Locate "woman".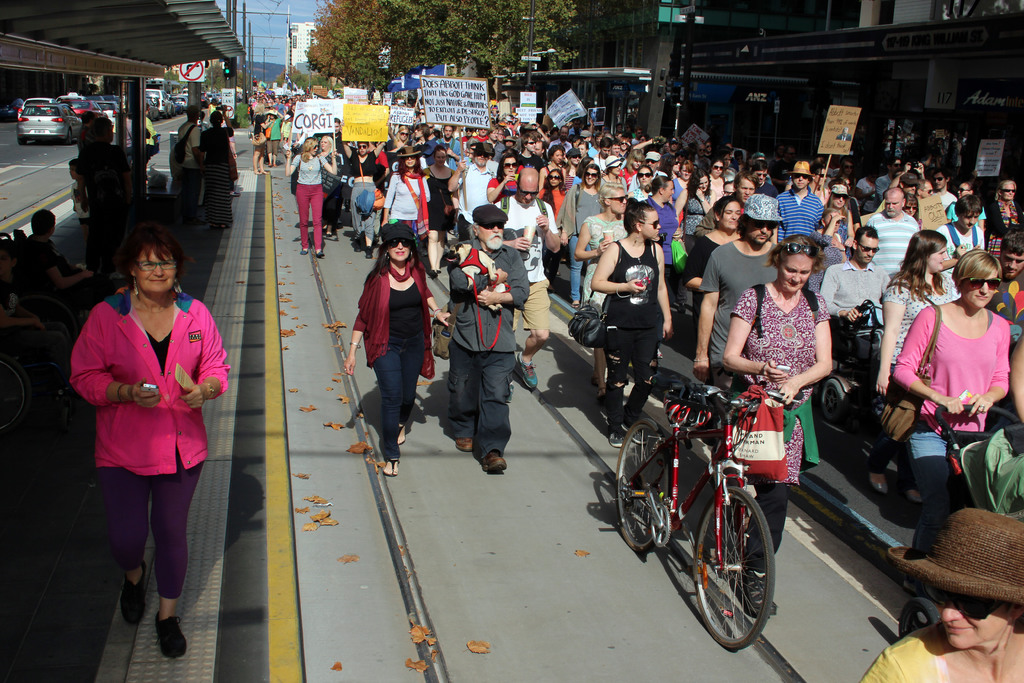
Bounding box: bbox=(345, 138, 385, 261).
